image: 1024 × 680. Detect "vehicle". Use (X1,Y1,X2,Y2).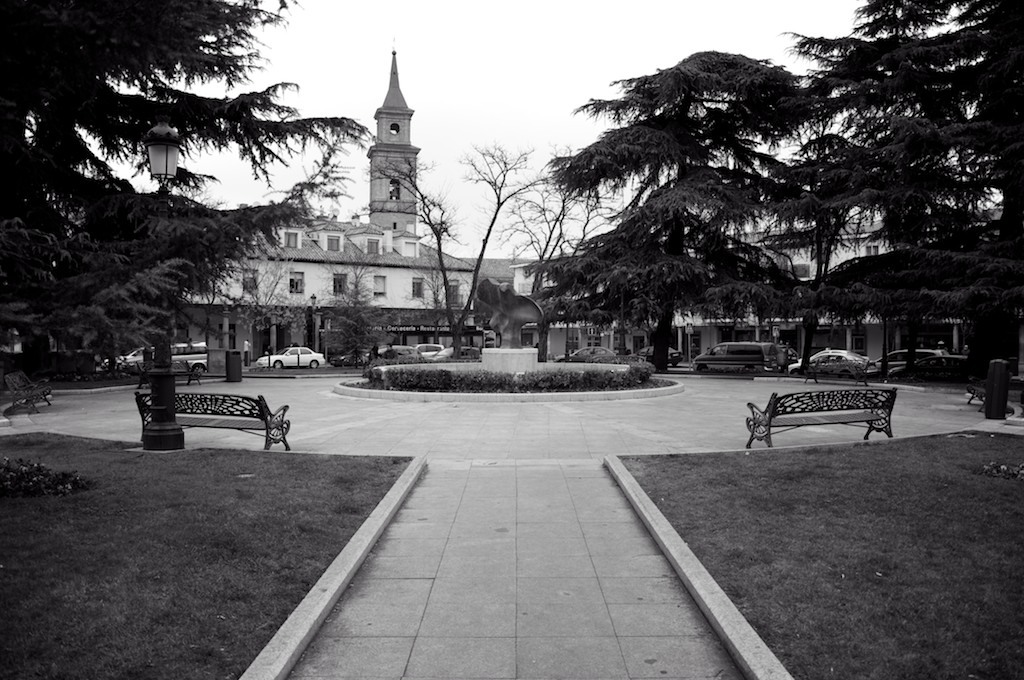
(418,338,442,367).
